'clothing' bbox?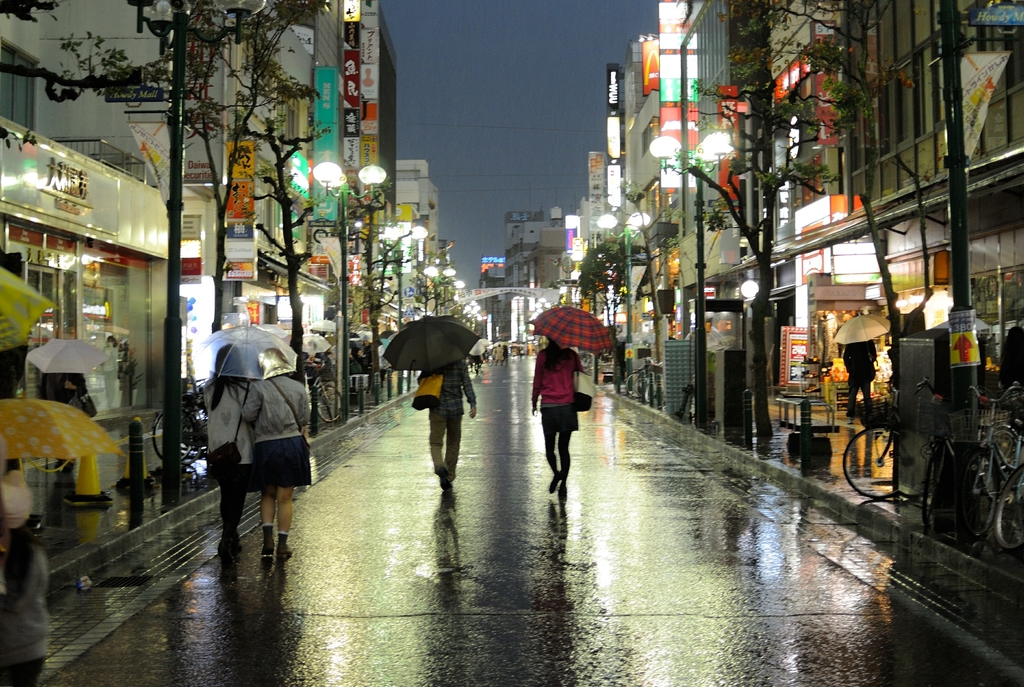
0, 528, 50, 686
